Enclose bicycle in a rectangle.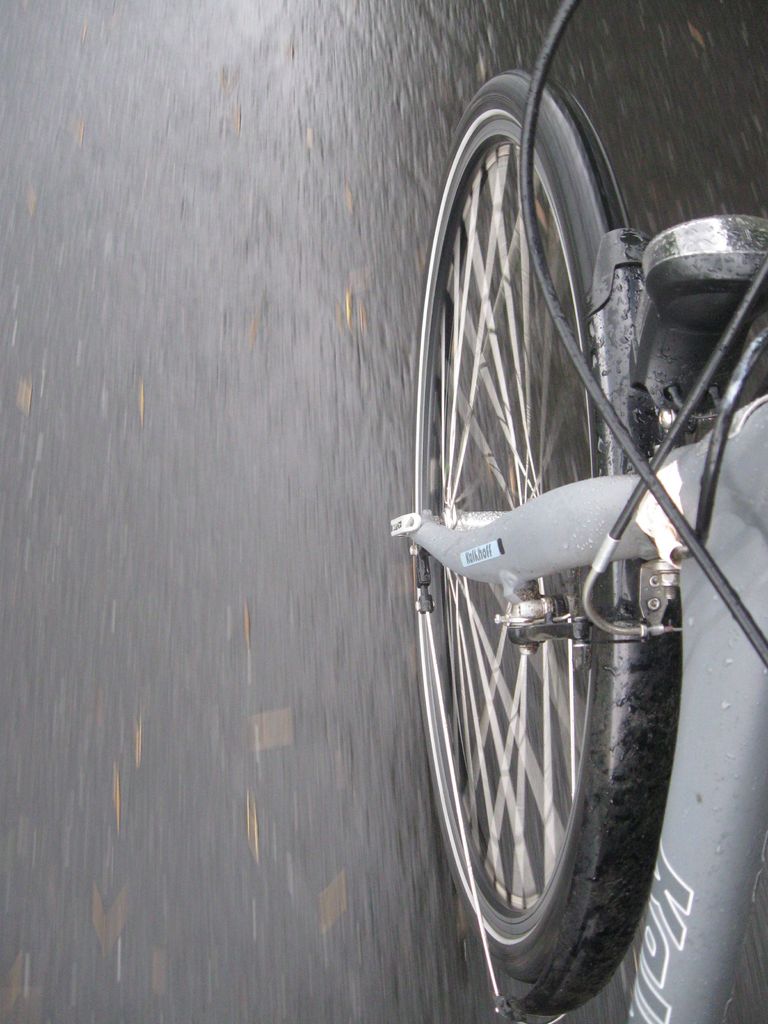
(392, 0, 767, 1023).
